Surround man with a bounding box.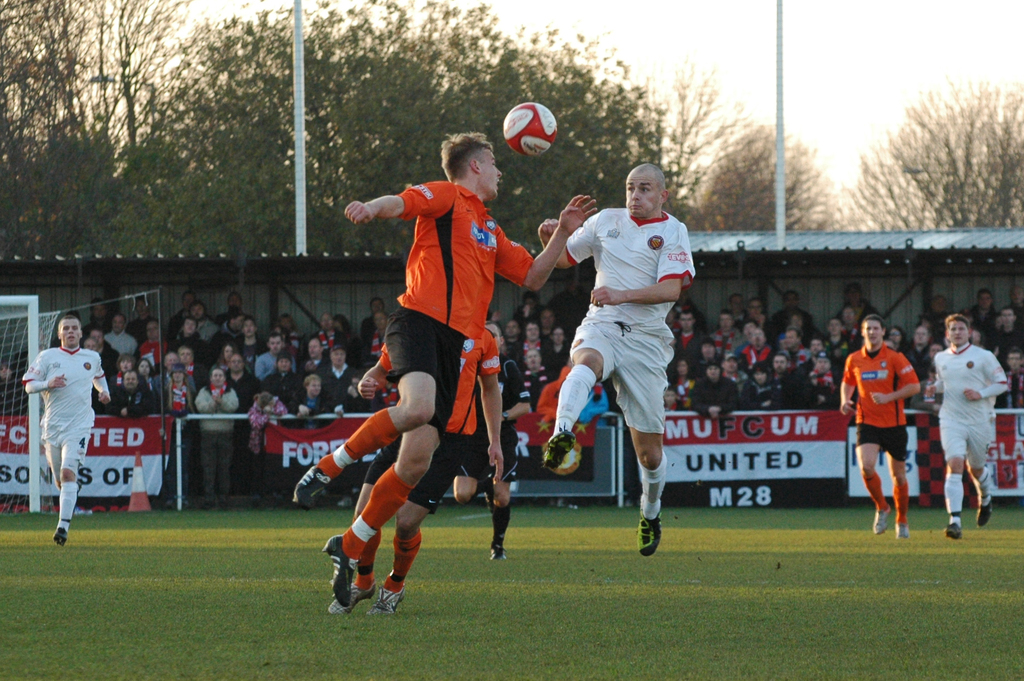
bbox=[836, 316, 925, 543].
